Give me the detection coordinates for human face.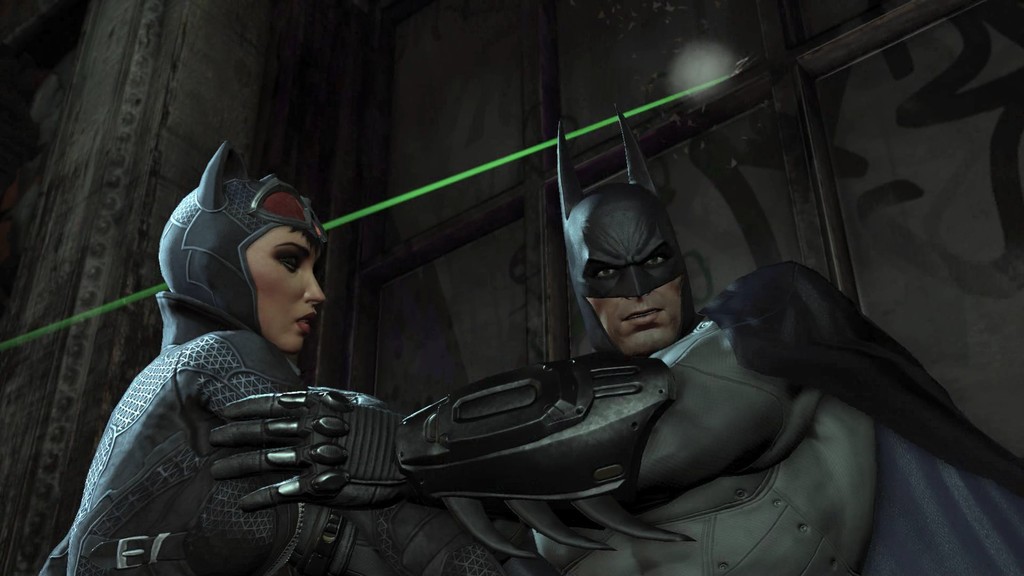
box(246, 226, 329, 353).
